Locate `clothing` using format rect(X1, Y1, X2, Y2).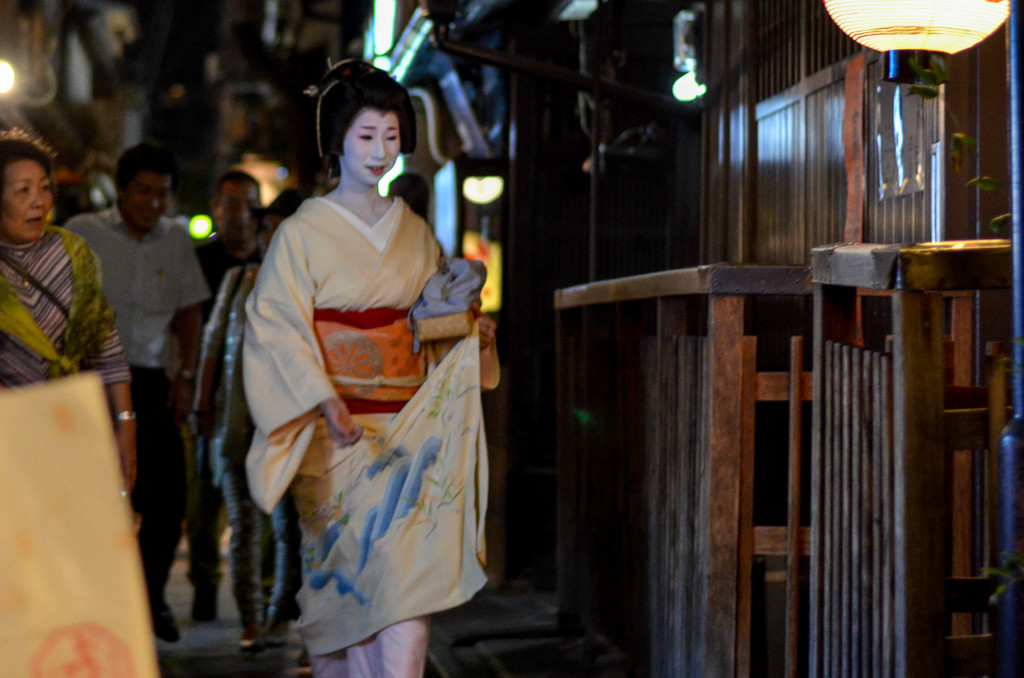
rect(193, 234, 261, 595).
